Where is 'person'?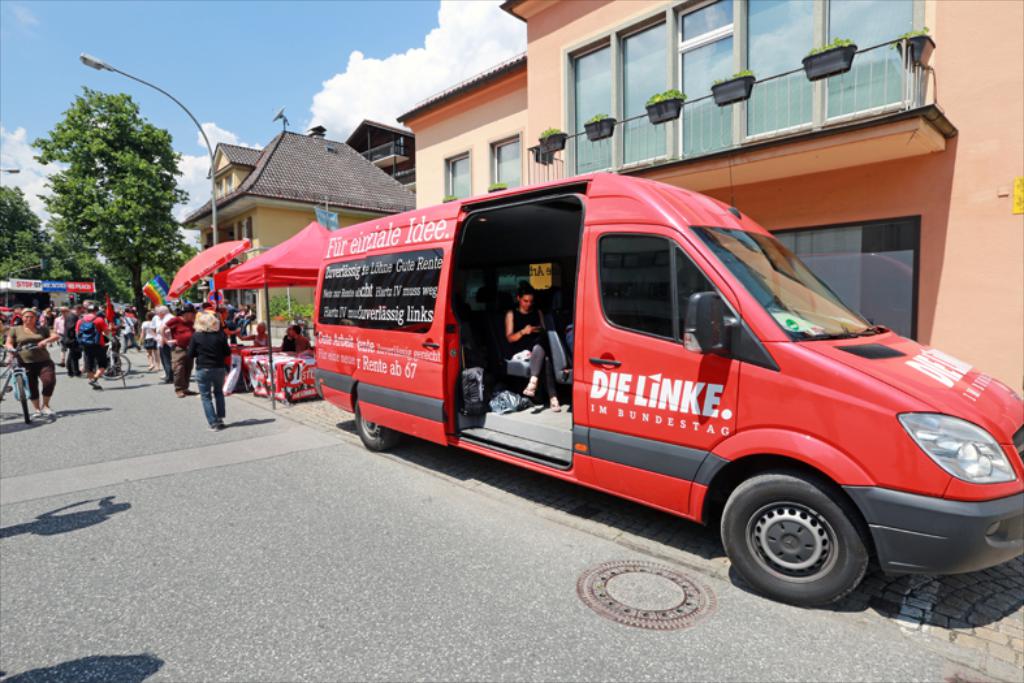
l=172, t=294, r=226, b=436.
